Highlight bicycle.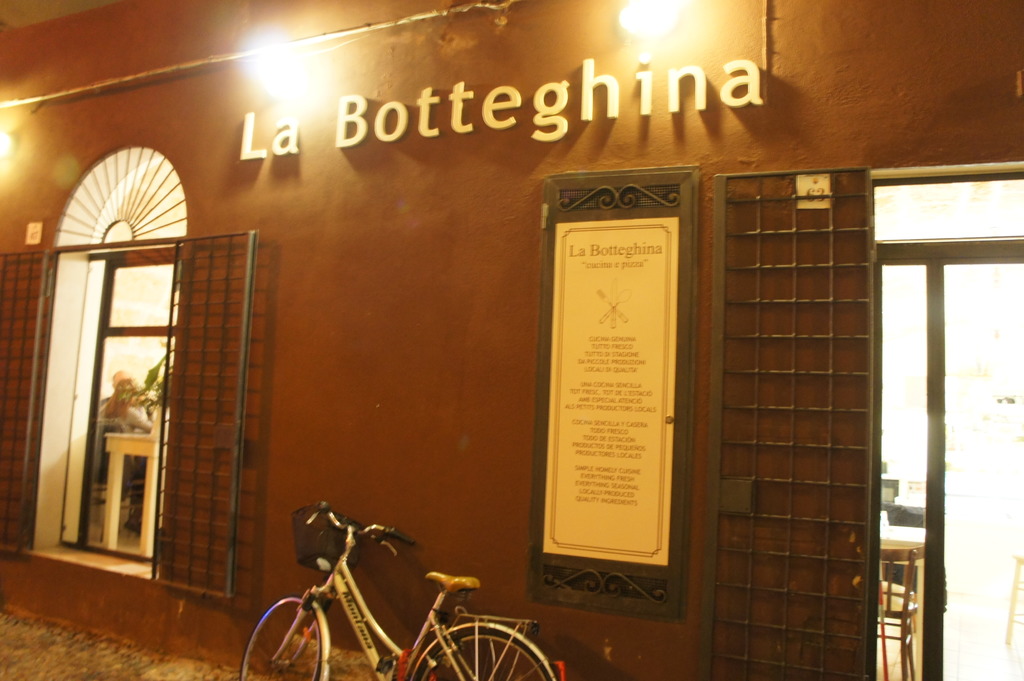
Highlighted region: select_region(240, 497, 568, 680).
